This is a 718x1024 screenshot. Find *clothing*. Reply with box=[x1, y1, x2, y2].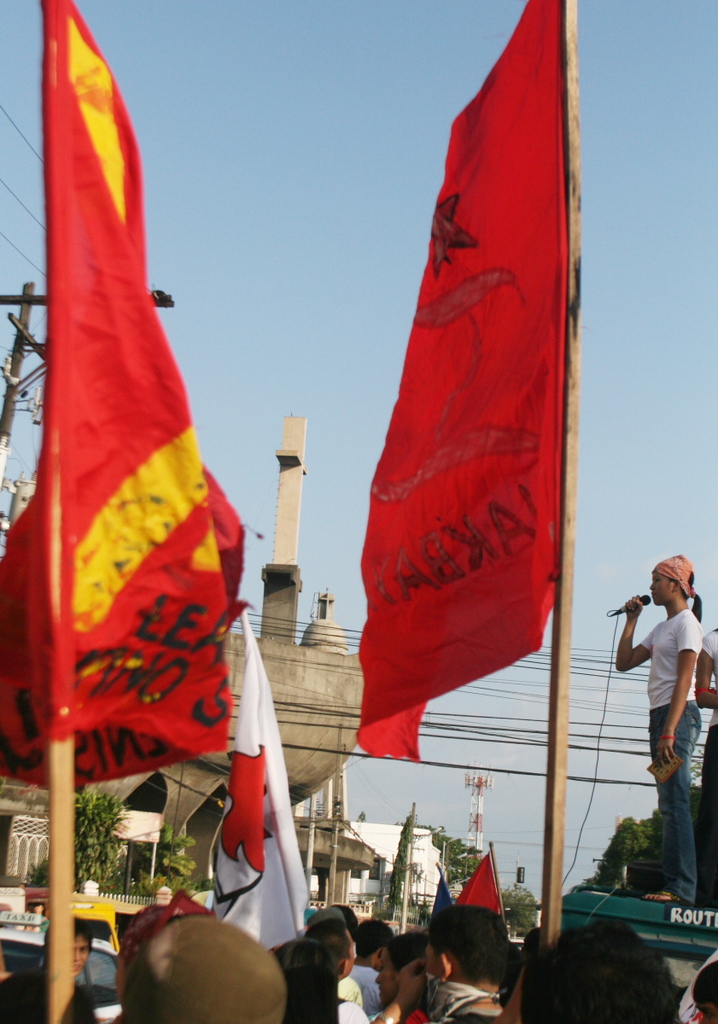
box=[651, 596, 701, 894].
